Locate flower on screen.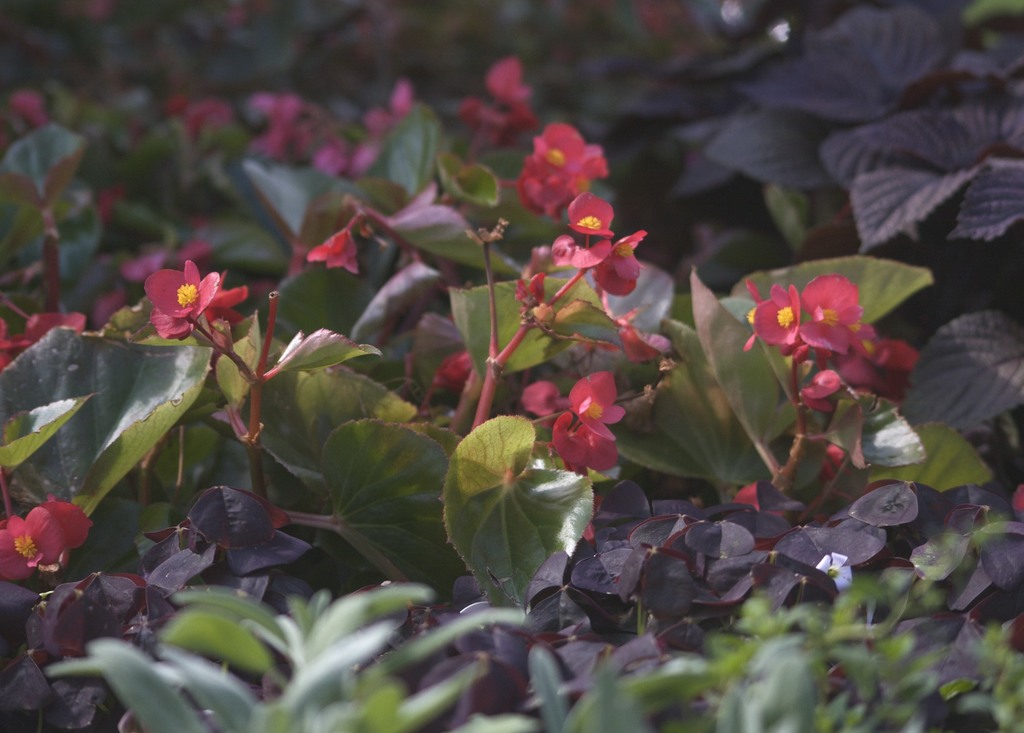
On screen at (0,498,109,584).
